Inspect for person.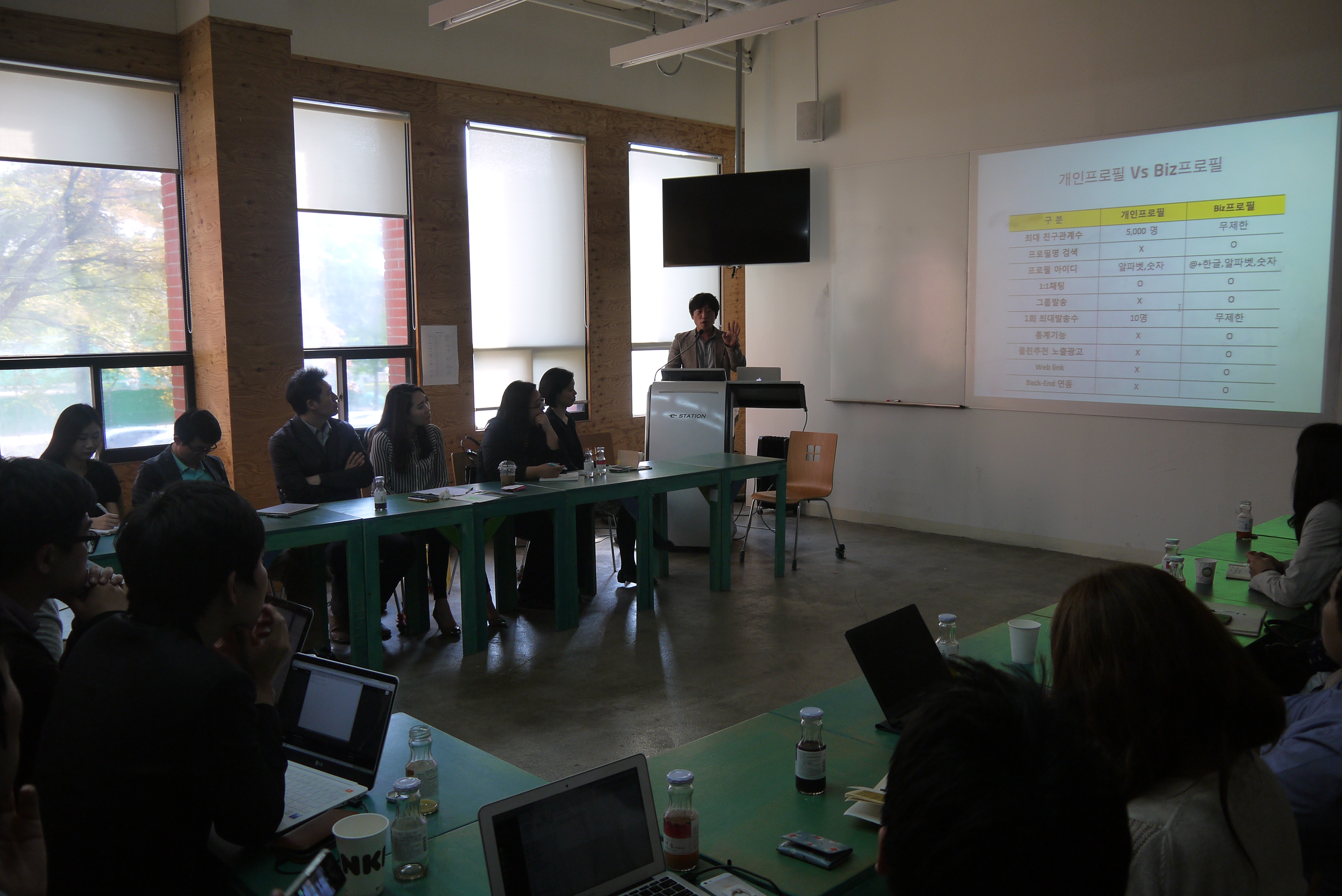
Inspection: rect(90, 123, 139, 216).
